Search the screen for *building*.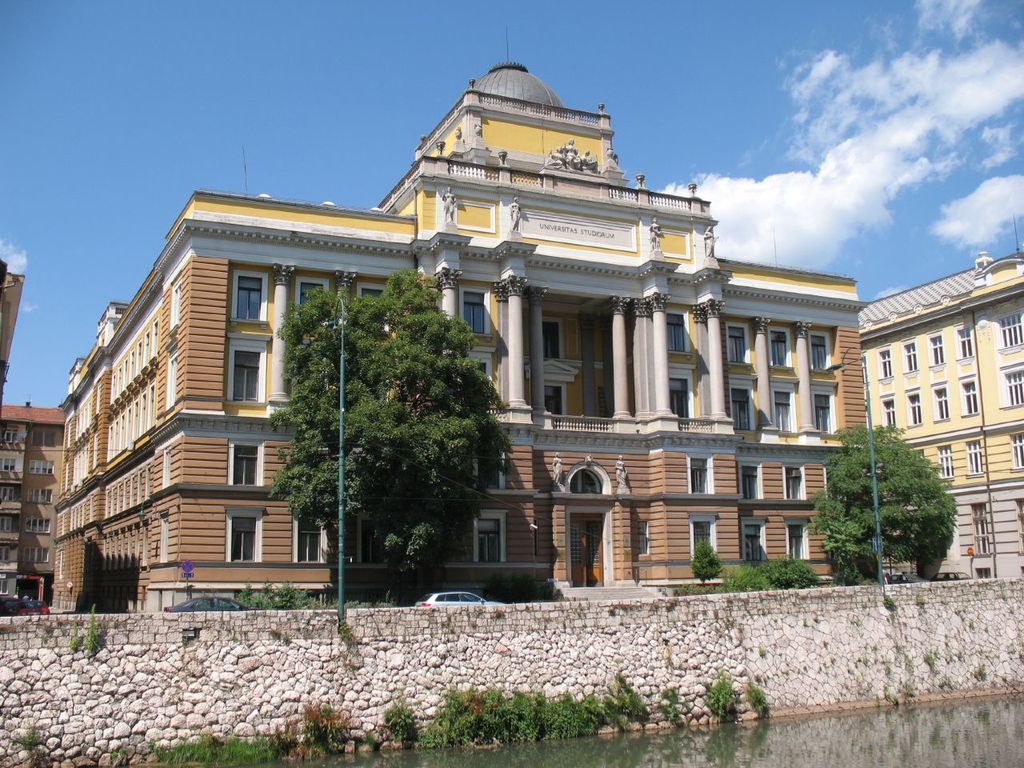
Found at (2, 408, 71, 618).
